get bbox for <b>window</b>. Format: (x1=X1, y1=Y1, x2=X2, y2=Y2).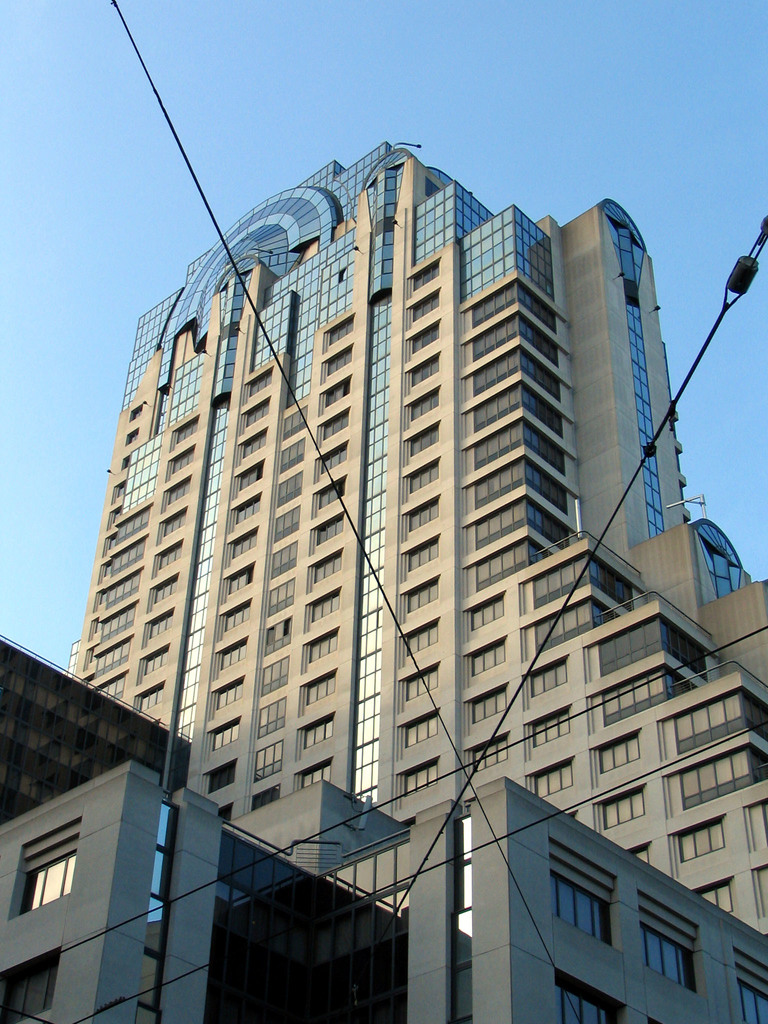
(x1=476, y1=536, x2=550, y2=593).
